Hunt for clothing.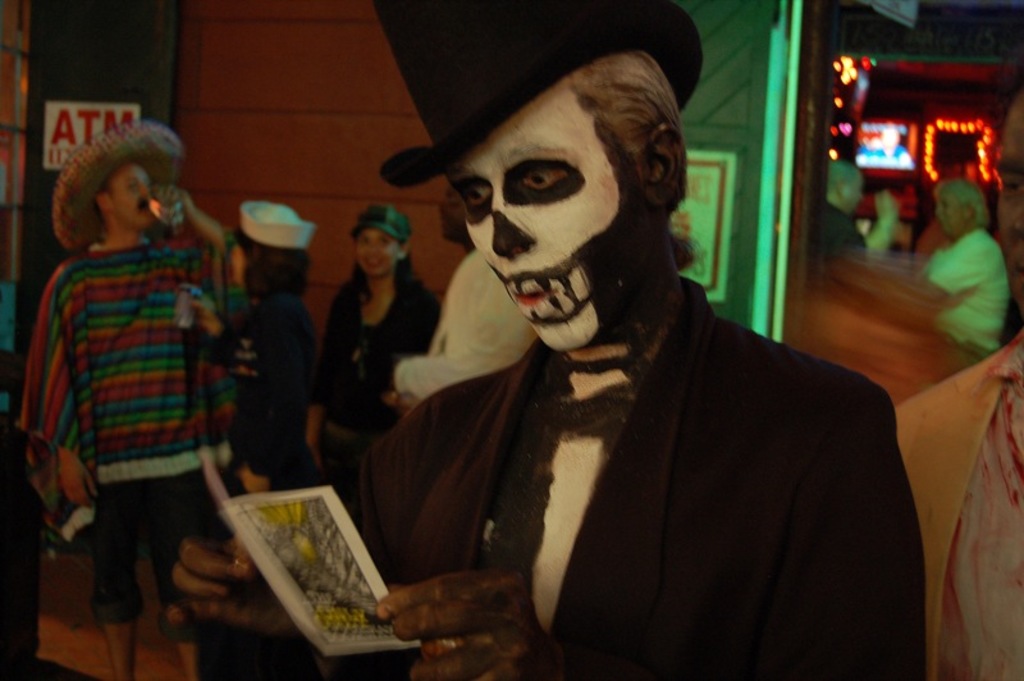
Hunted down at (399, 251, 534, 397).
